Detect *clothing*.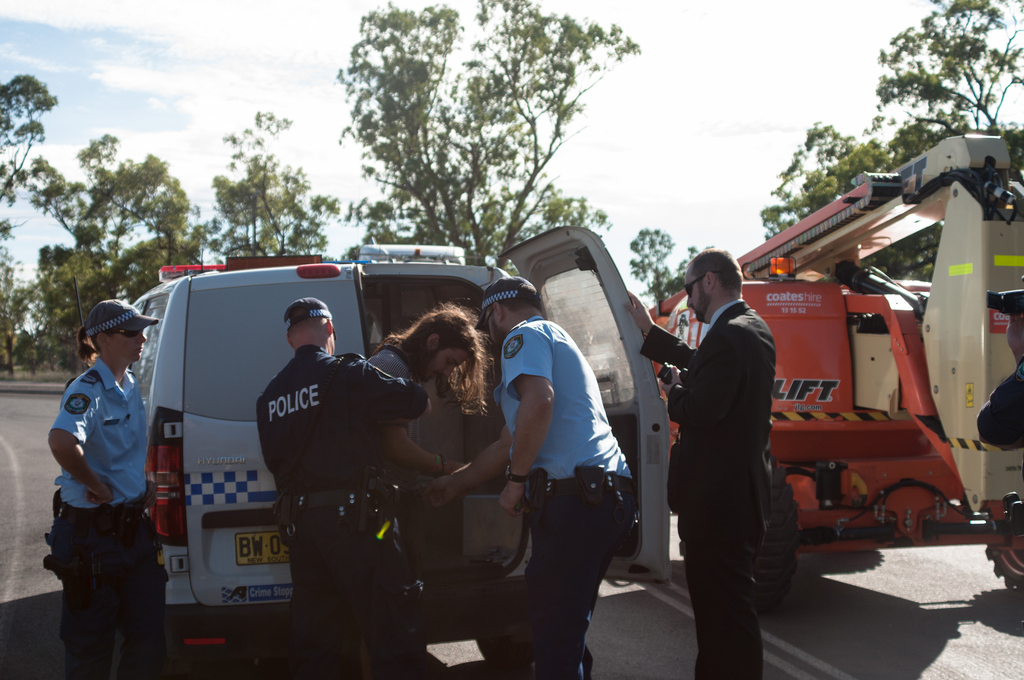
Detected at left=358, top=332, right=465, bottom=679.
